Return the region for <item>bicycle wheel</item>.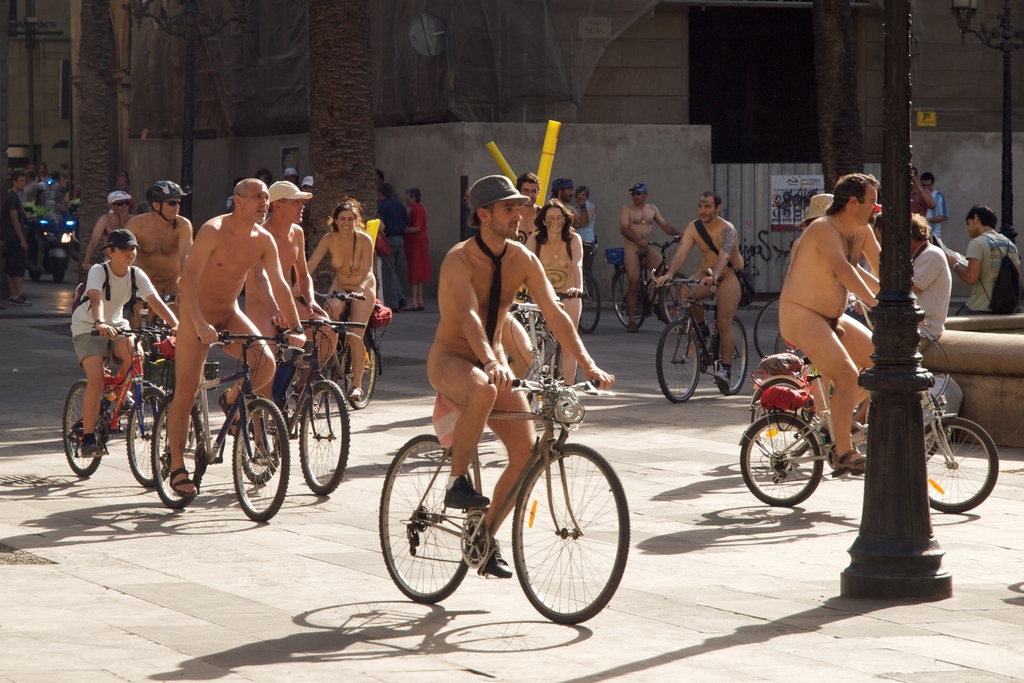
pyautogui.locateOnScreen(710, 310, 756, 398).
